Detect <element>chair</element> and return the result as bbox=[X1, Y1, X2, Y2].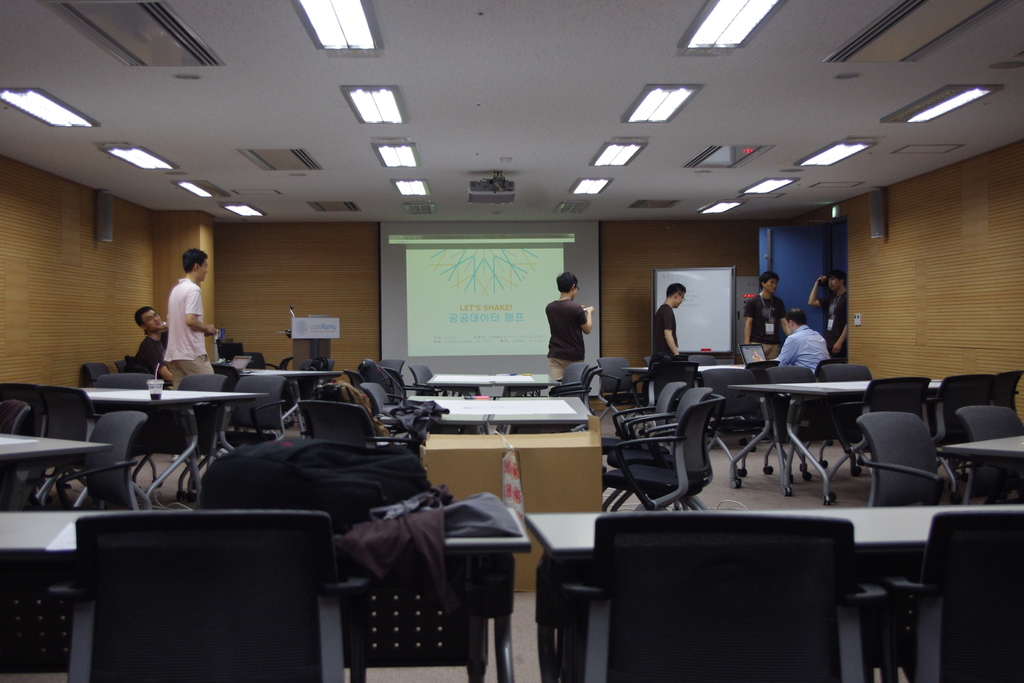
bbox=[215, 372, 285, 456].
